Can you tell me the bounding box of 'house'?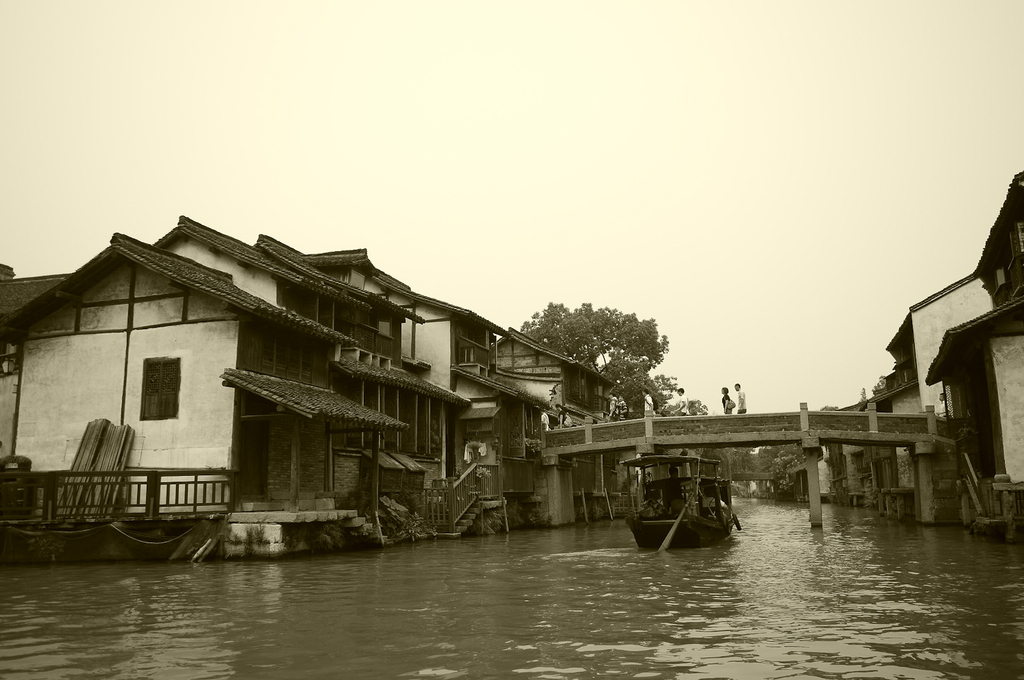
<bbox>481, 326, 661, 505</bbox>.
